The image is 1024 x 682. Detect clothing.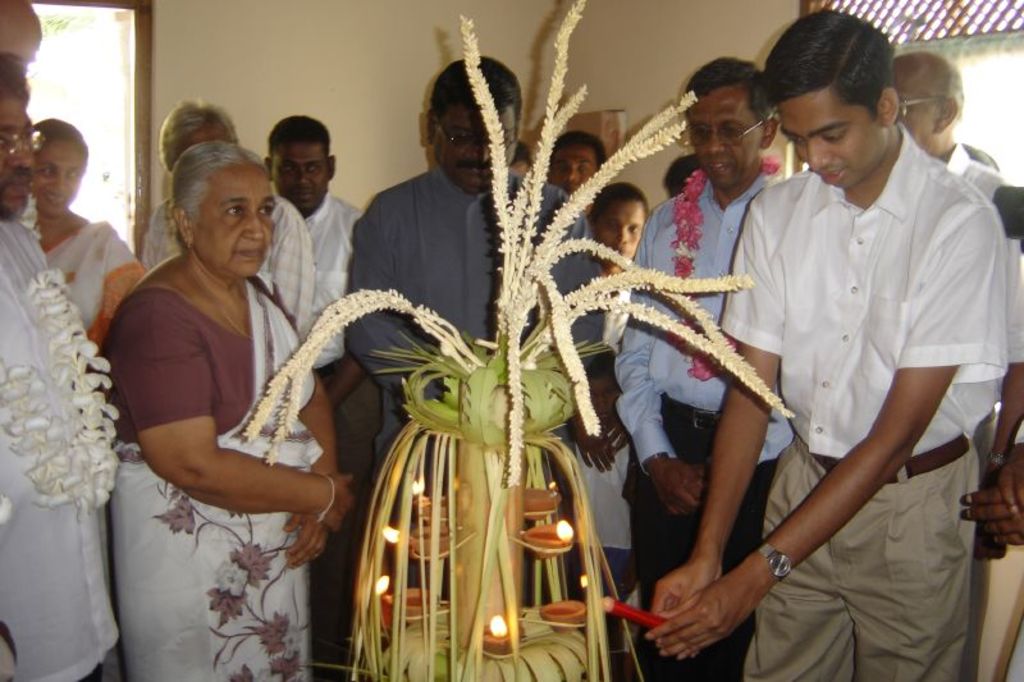
Detection: Rect(353, 169, 613, 615).
